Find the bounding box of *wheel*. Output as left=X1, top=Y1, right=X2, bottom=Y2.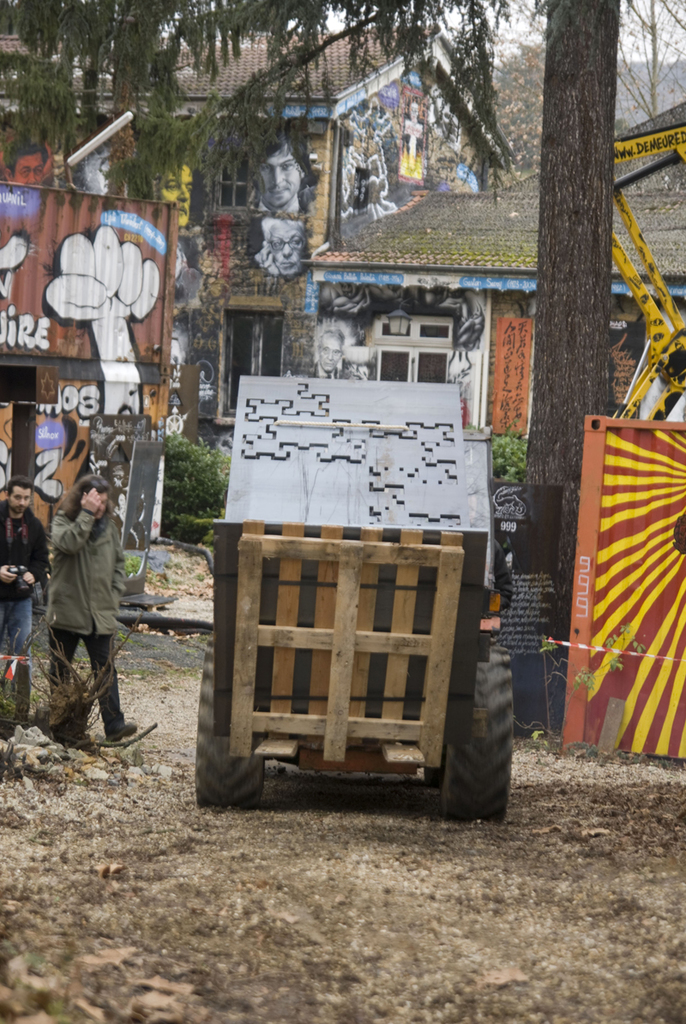
left=195, top=631, right=265, bottom=809.
